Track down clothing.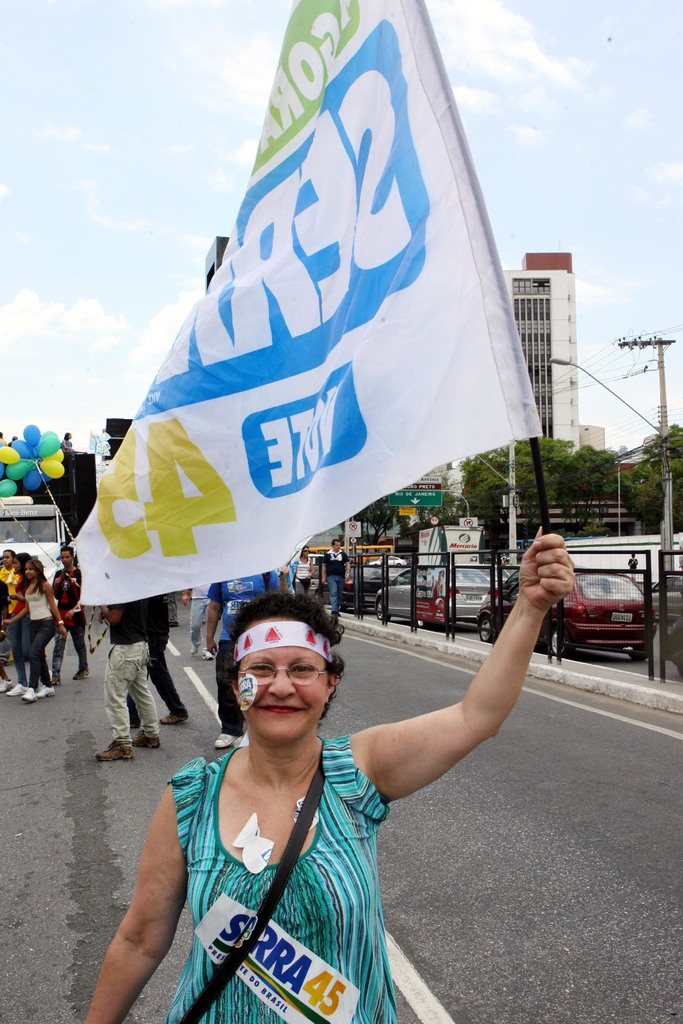
Tracked to Rect(208, 568, 276, 719).
